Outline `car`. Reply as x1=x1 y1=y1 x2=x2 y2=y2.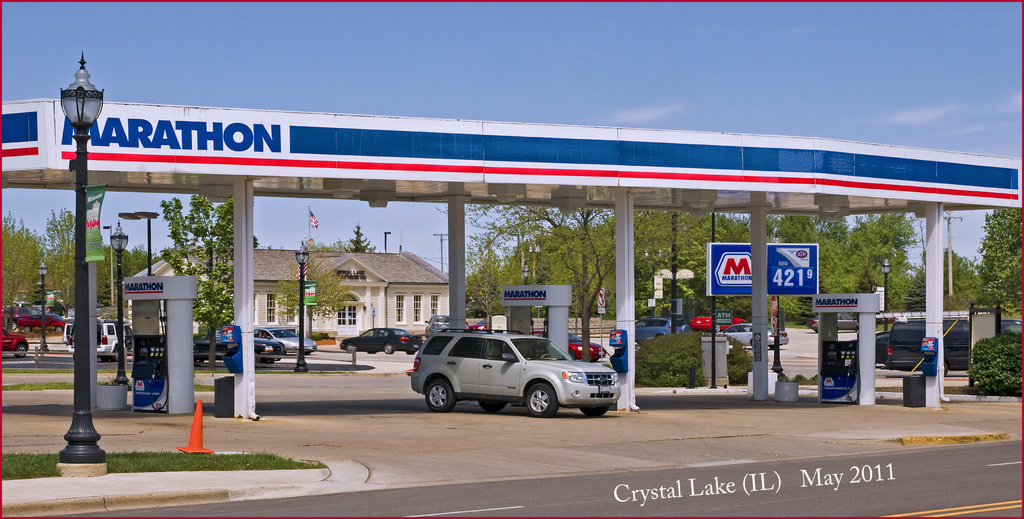
x1=425 y1=309 x2=449 y2=333.
